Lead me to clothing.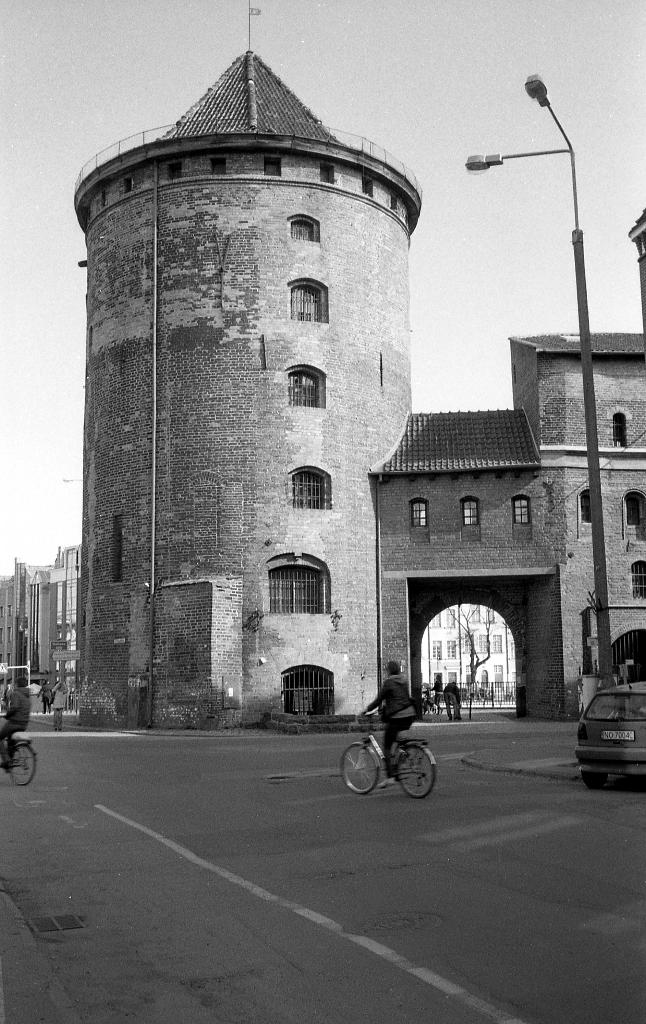
Lead to {"x1": 365, "y1": 672, "x2": 418, "y2": 719}.
